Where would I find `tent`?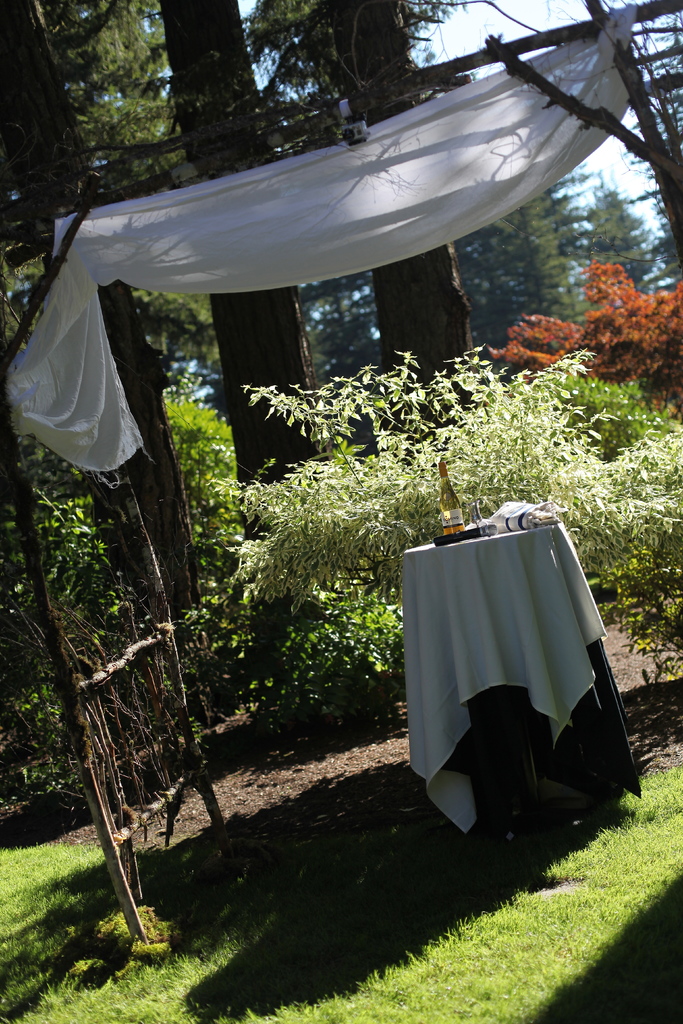
At 0:62:682:353.
